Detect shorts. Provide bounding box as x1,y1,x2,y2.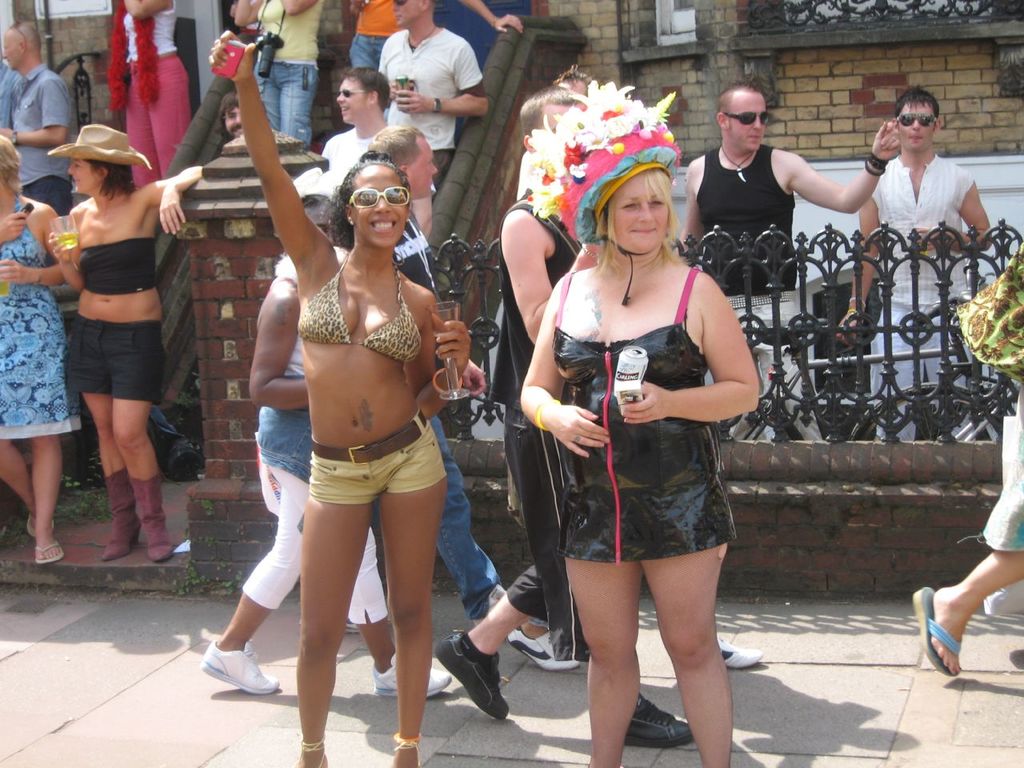
21,175,71,213.
